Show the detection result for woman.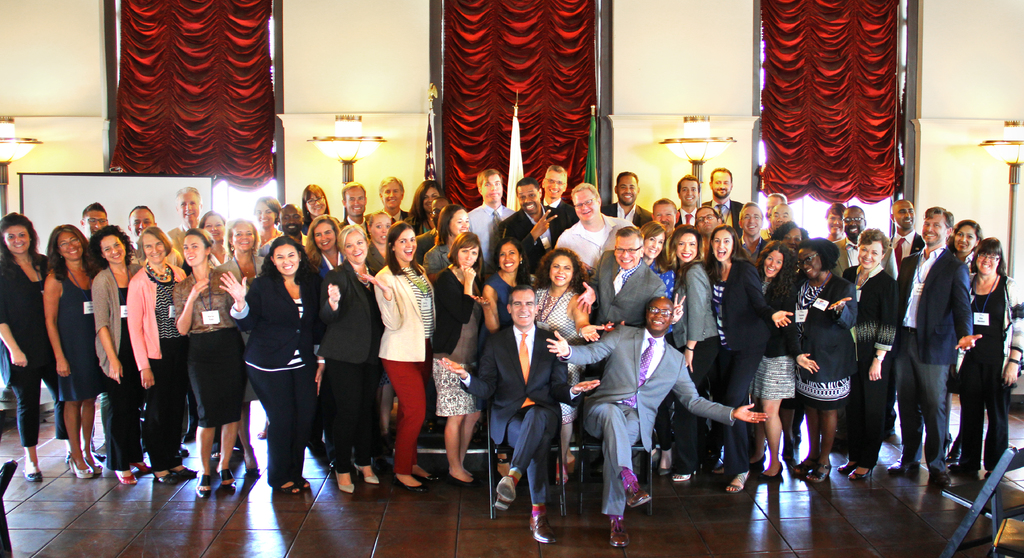
(790, 239, 859, 477).
